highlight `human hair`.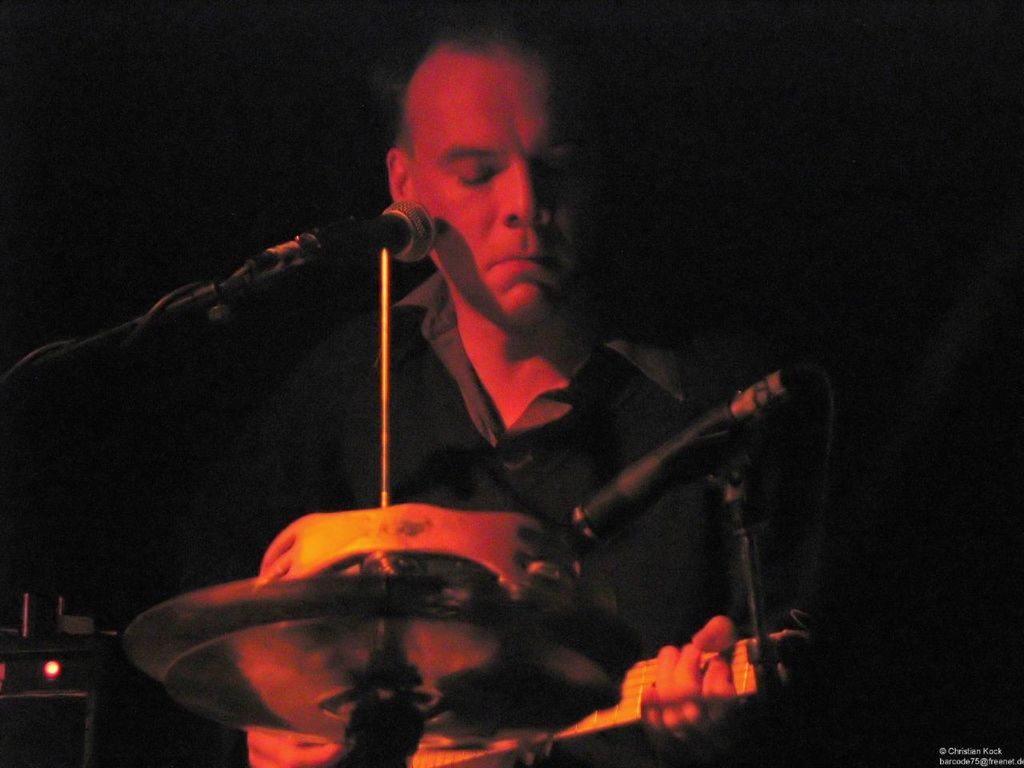
Highlighted region: locate(395, 0, 658, 155).
